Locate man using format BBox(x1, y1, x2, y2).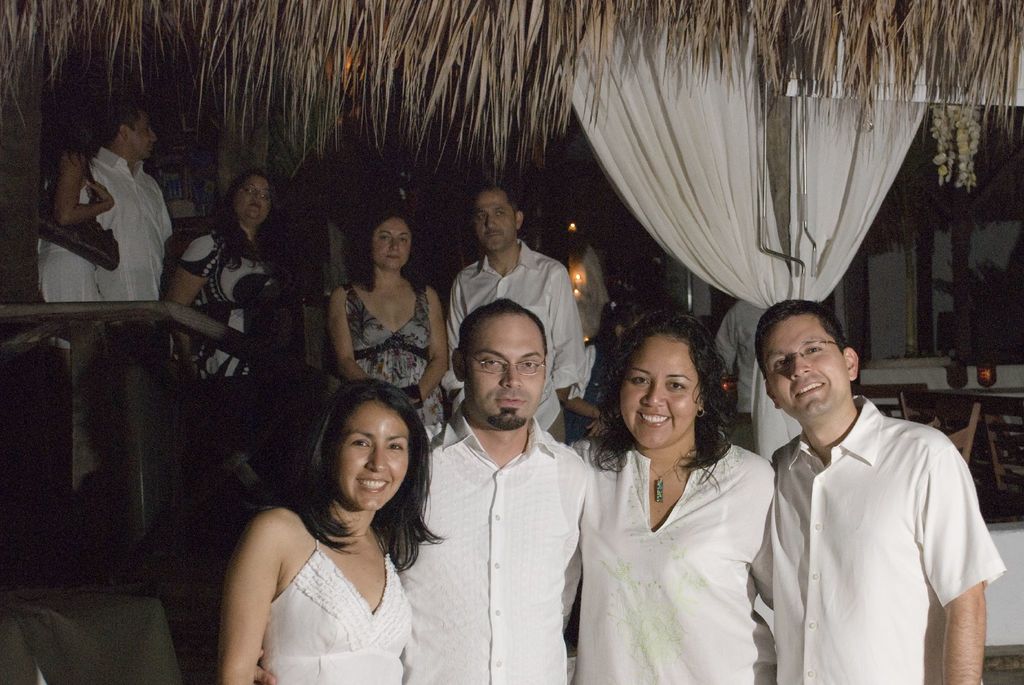
BBox(246, 294, 598, 684).
